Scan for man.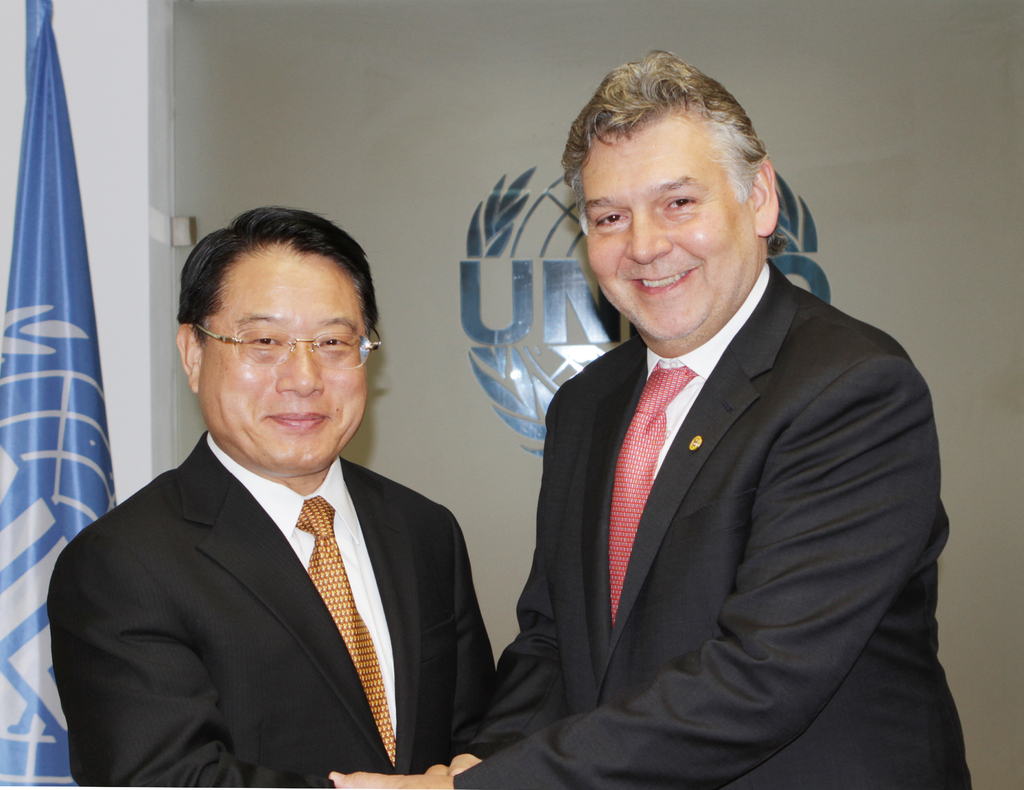
Scan result: pyautogui.locateOnScreen(329, 47, 973, 789).
